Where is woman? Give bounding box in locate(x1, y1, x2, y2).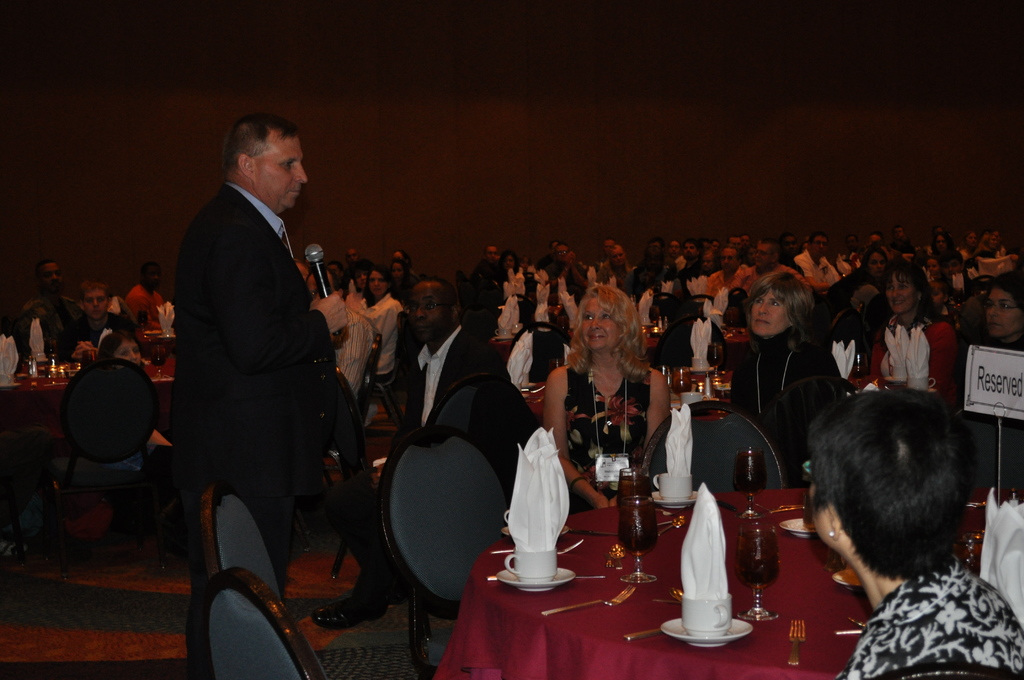
locate(973, 234, 1016, 287).
